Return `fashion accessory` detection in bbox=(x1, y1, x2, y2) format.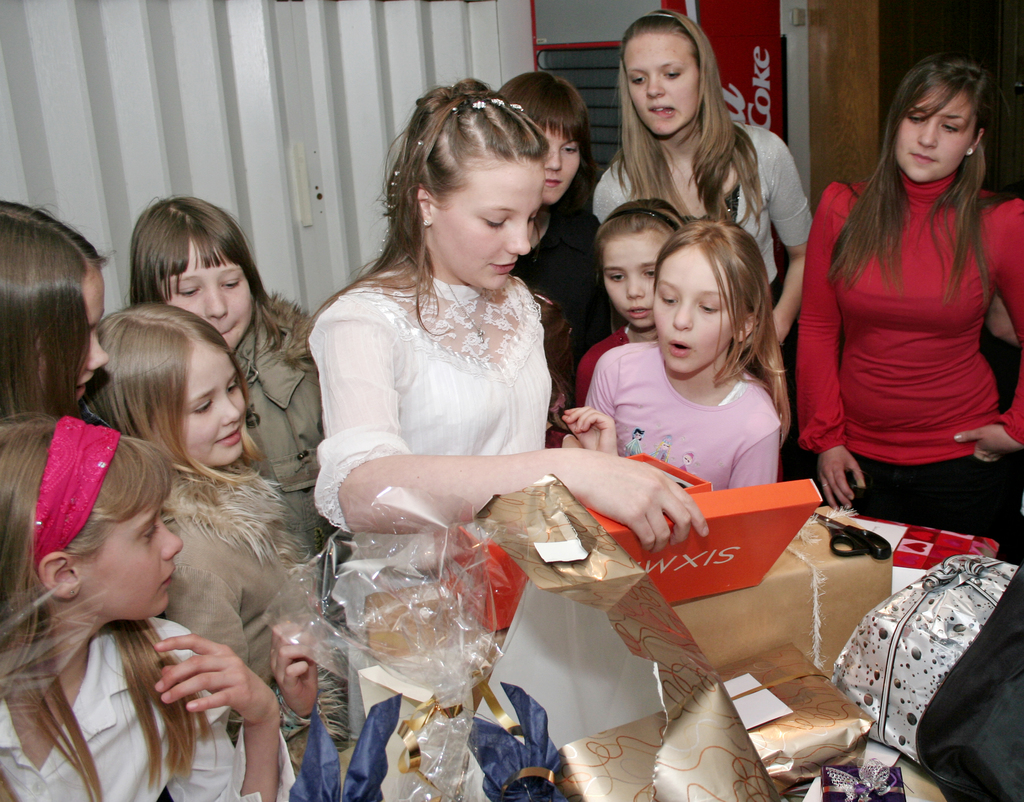
bbox=(449, 103, 463, 120).
